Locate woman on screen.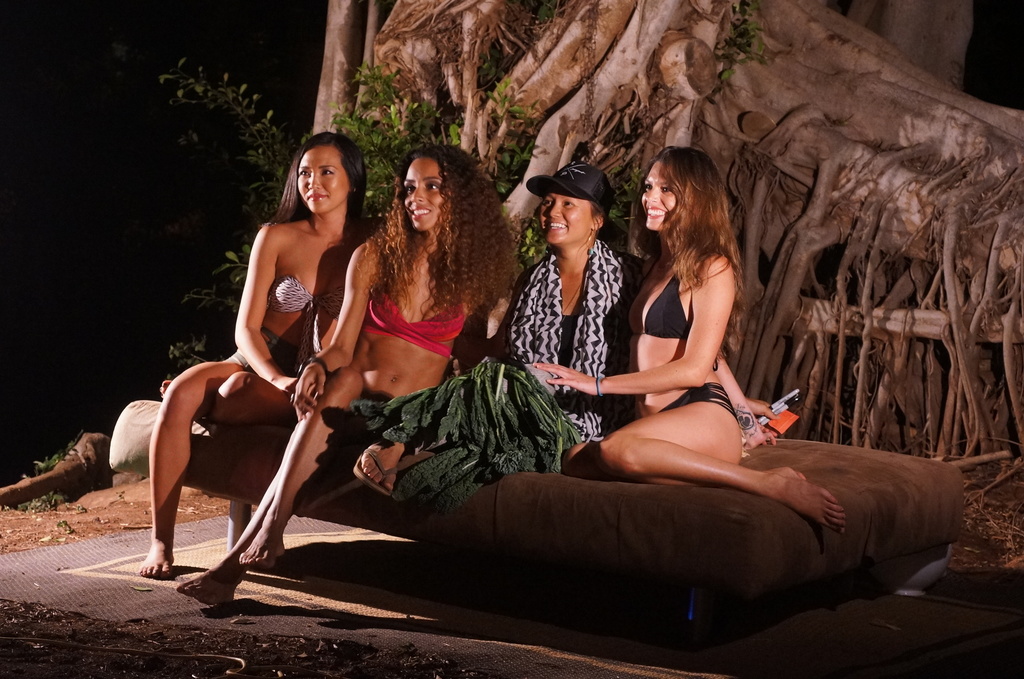
On screen at BBox(519, 145, 847, 541).
